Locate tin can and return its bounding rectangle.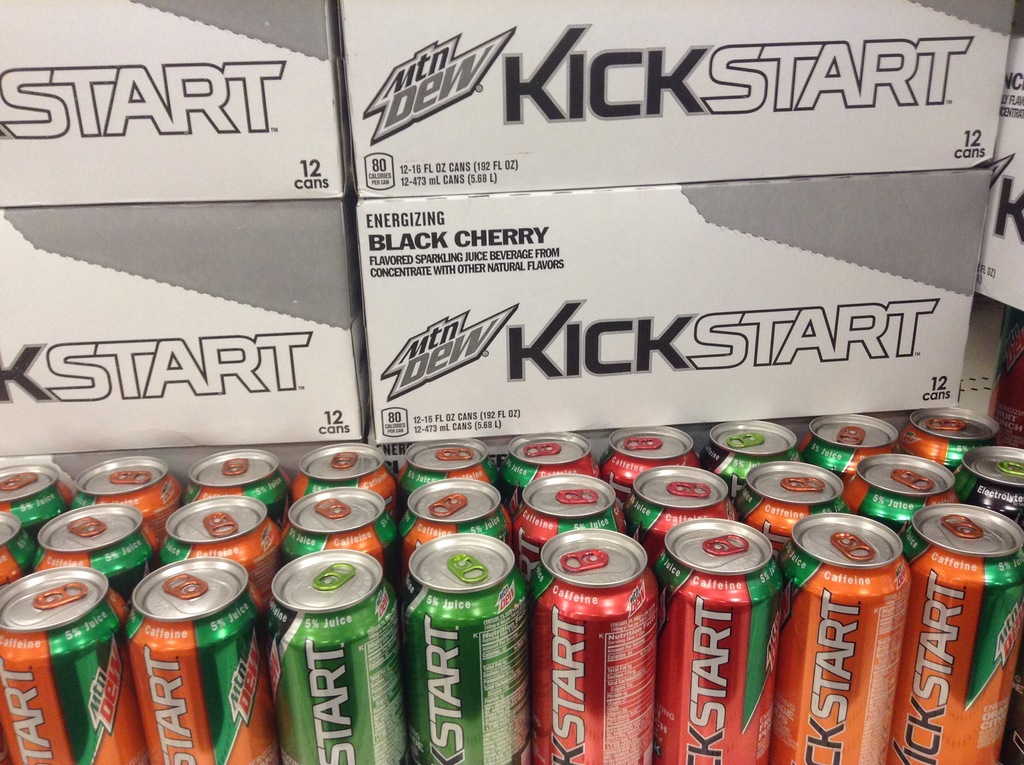
crop(120, 551, 283, 764).
